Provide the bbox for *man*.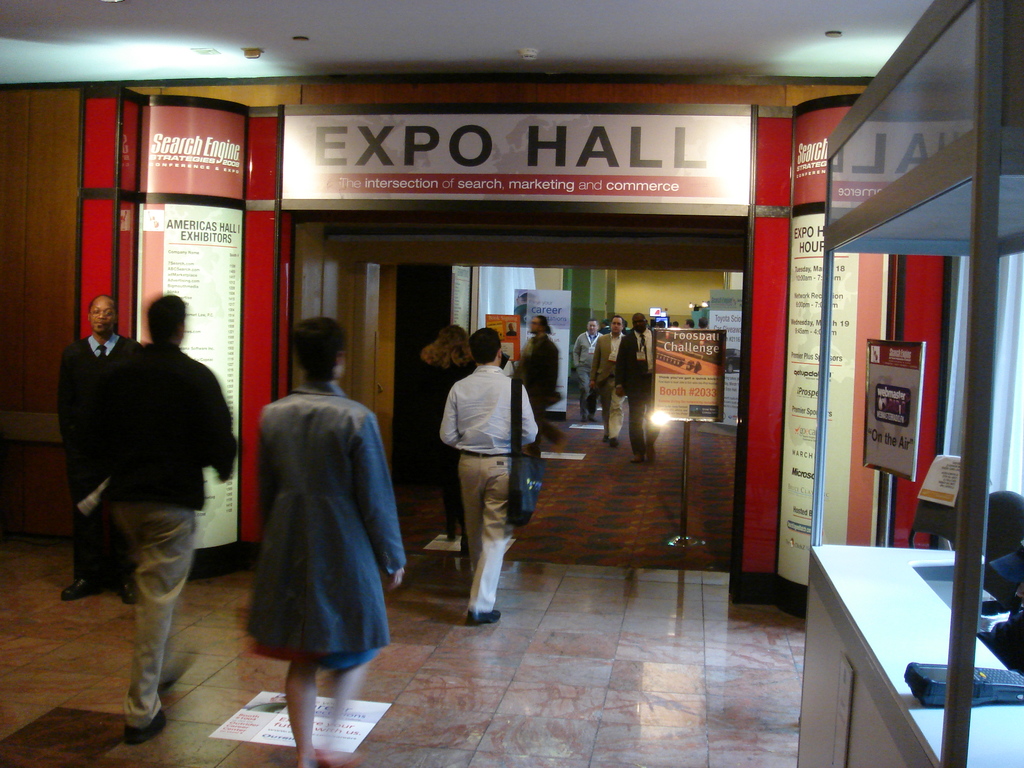
(589, 316, 628, 446).
